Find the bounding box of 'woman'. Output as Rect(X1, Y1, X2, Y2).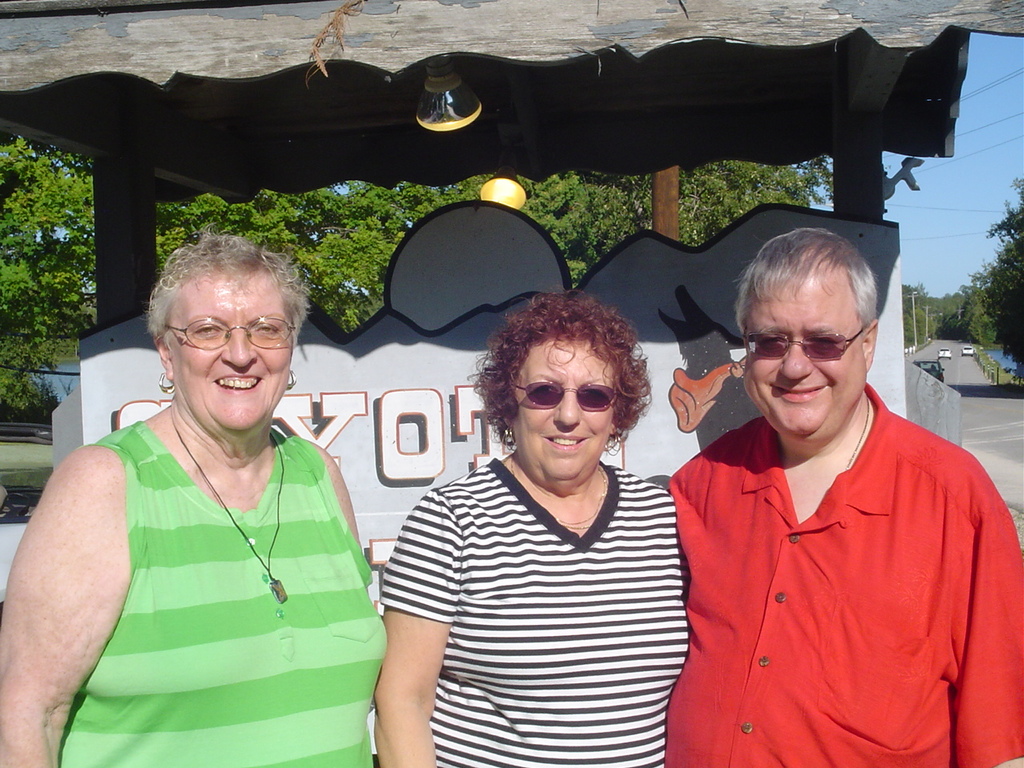
Rect(29, 214, 378, 767).
